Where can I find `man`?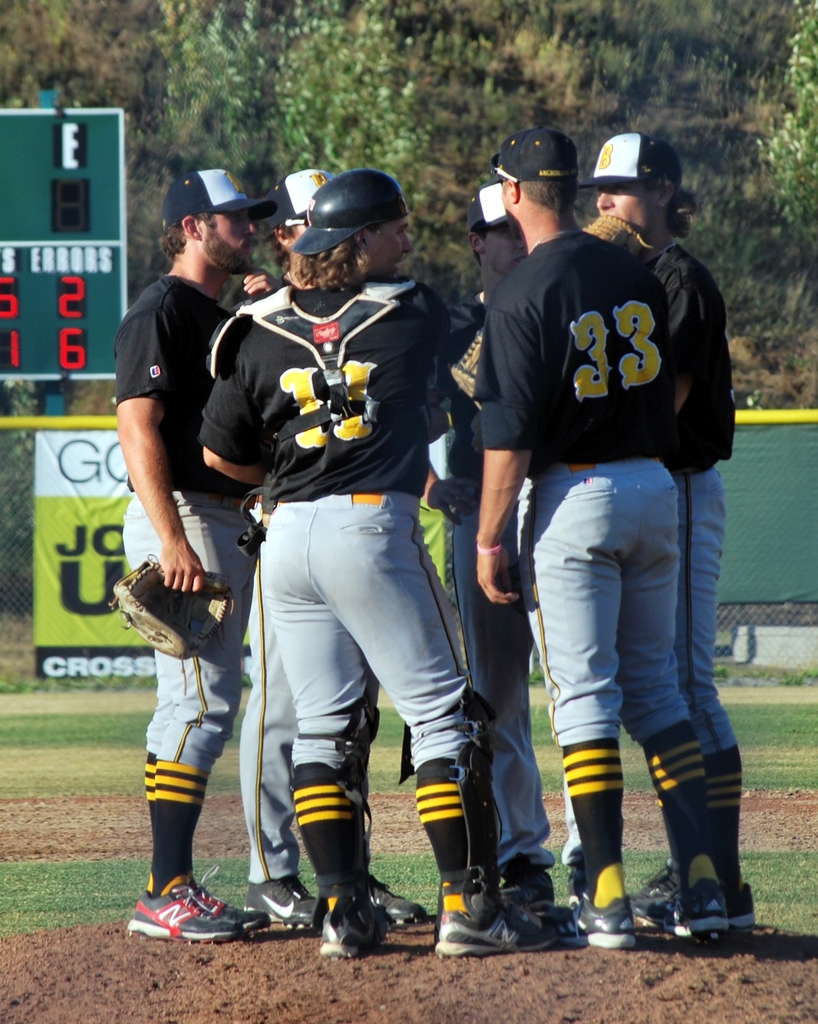
You can find it at bbox(274, 168, 433, 933).
